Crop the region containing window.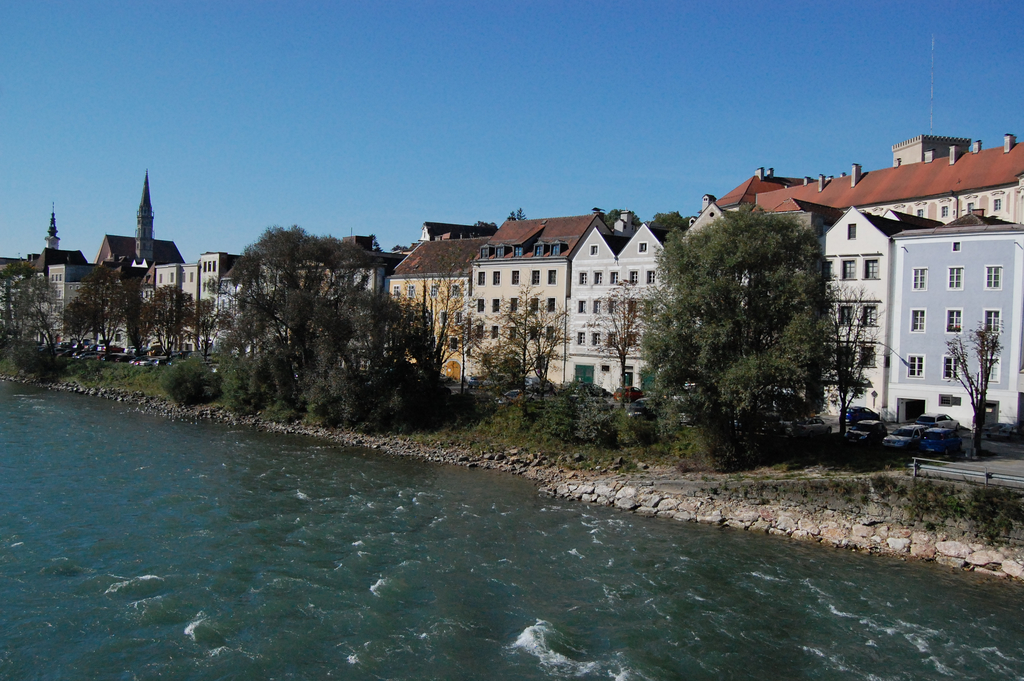
Crop region: [529,298,536,313].
